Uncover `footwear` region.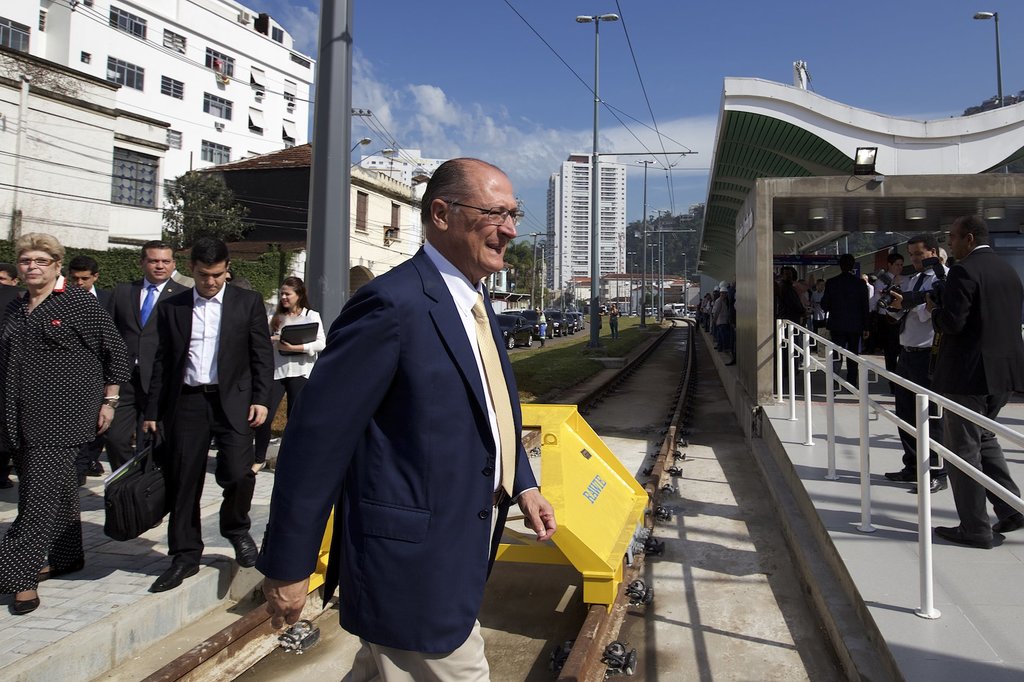
Uncovered: l=0, t=472, r=15, b=489.
